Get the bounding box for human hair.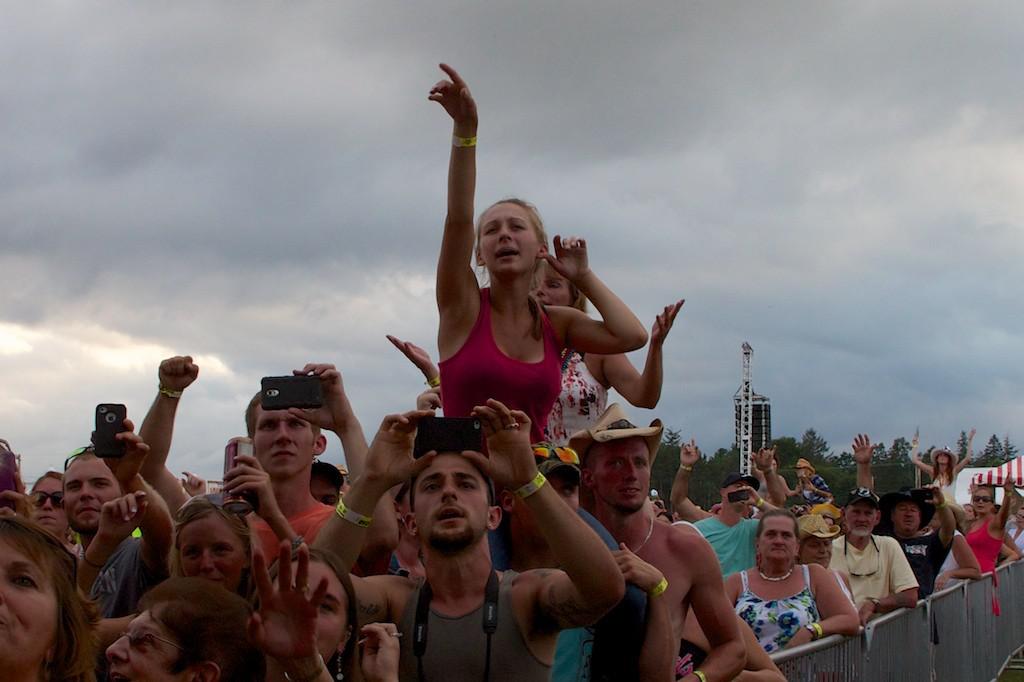
[950,504,968,532].
